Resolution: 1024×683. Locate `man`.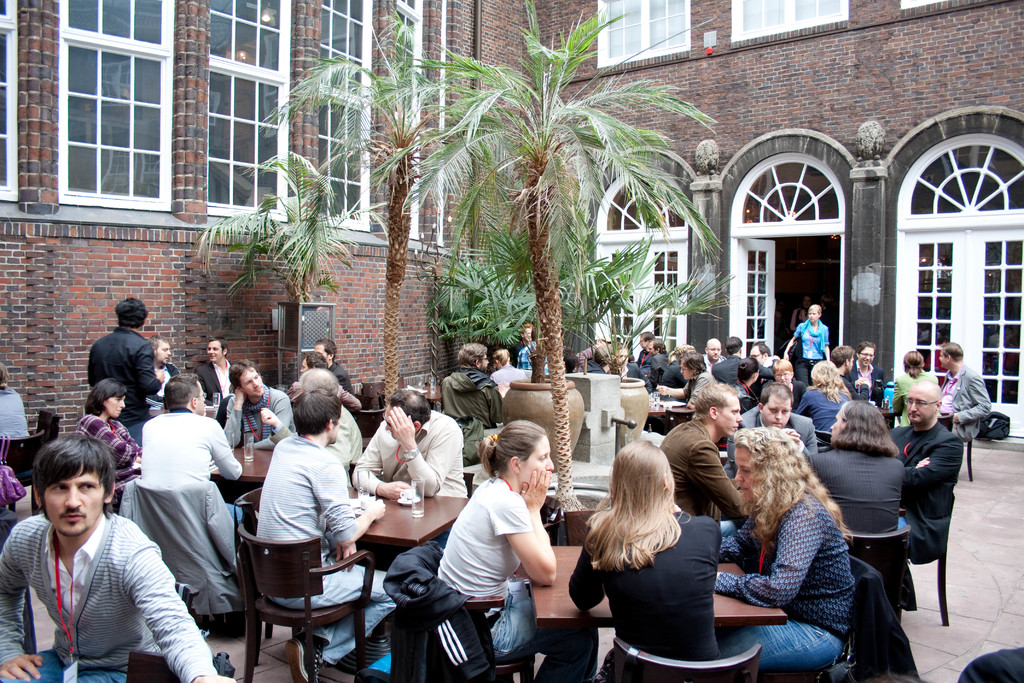
left=828, top=339, right=860, bottom=375.
